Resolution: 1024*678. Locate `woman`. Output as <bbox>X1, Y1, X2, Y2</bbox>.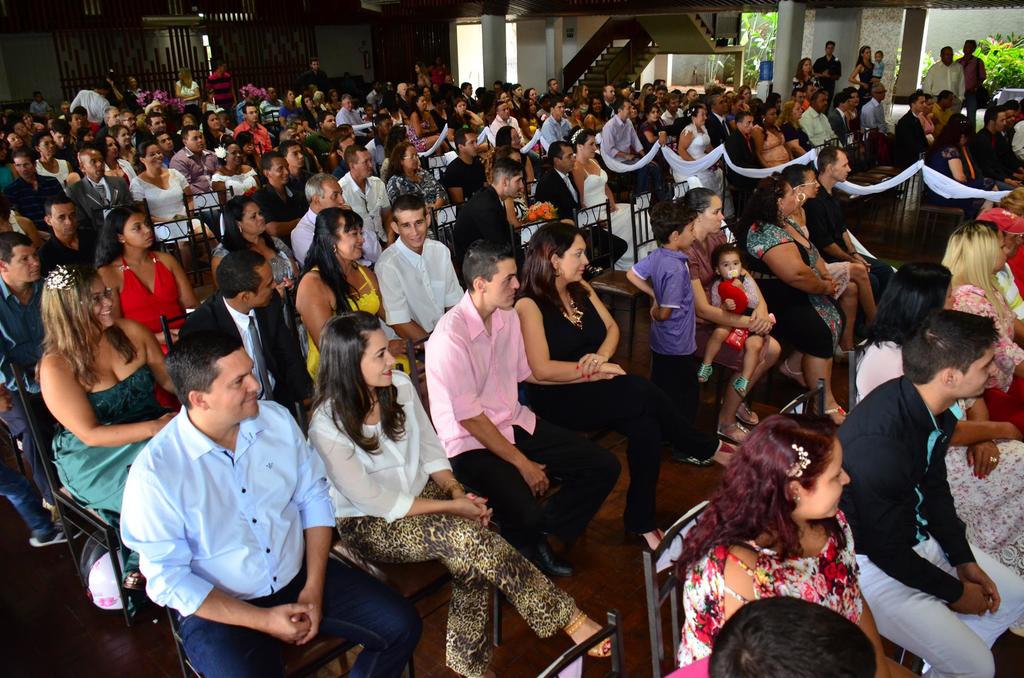
<bbox>671, 184, 781, 442</bbox>.
